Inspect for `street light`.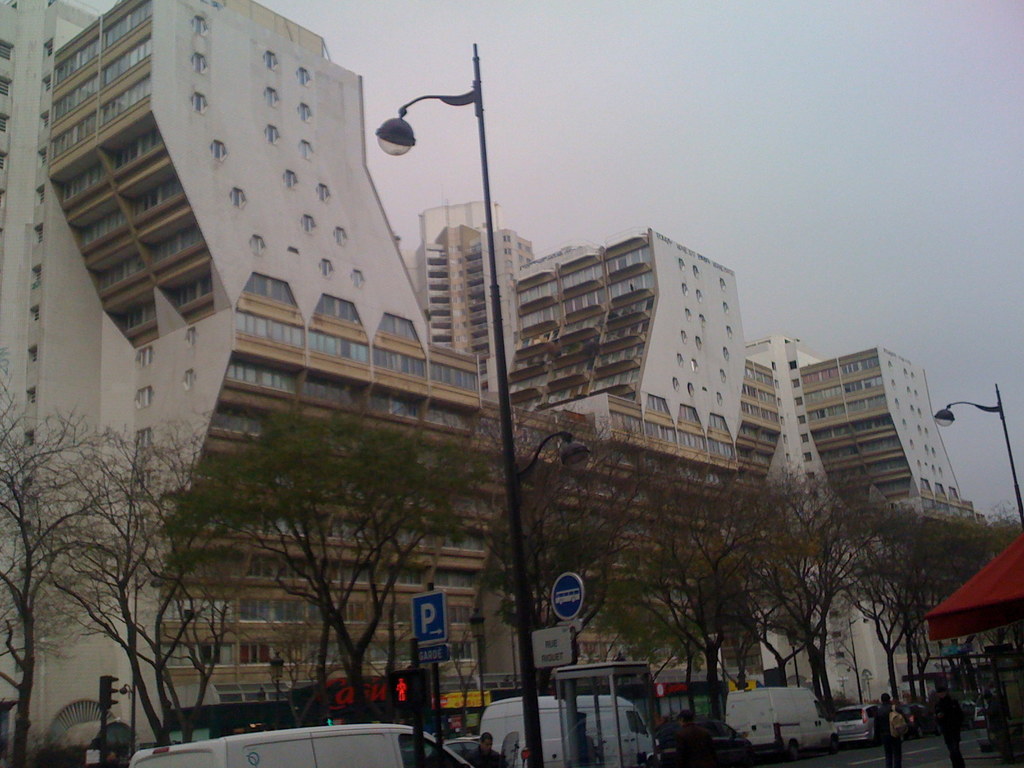
Inspection: 269, 648, 287, 726.
